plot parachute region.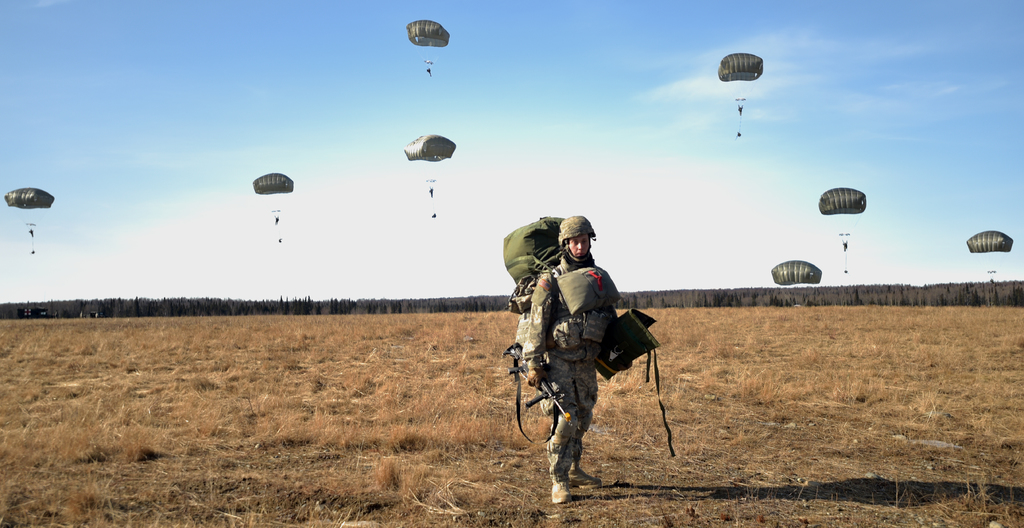
Plotted at 4, 186, 55, 253.
